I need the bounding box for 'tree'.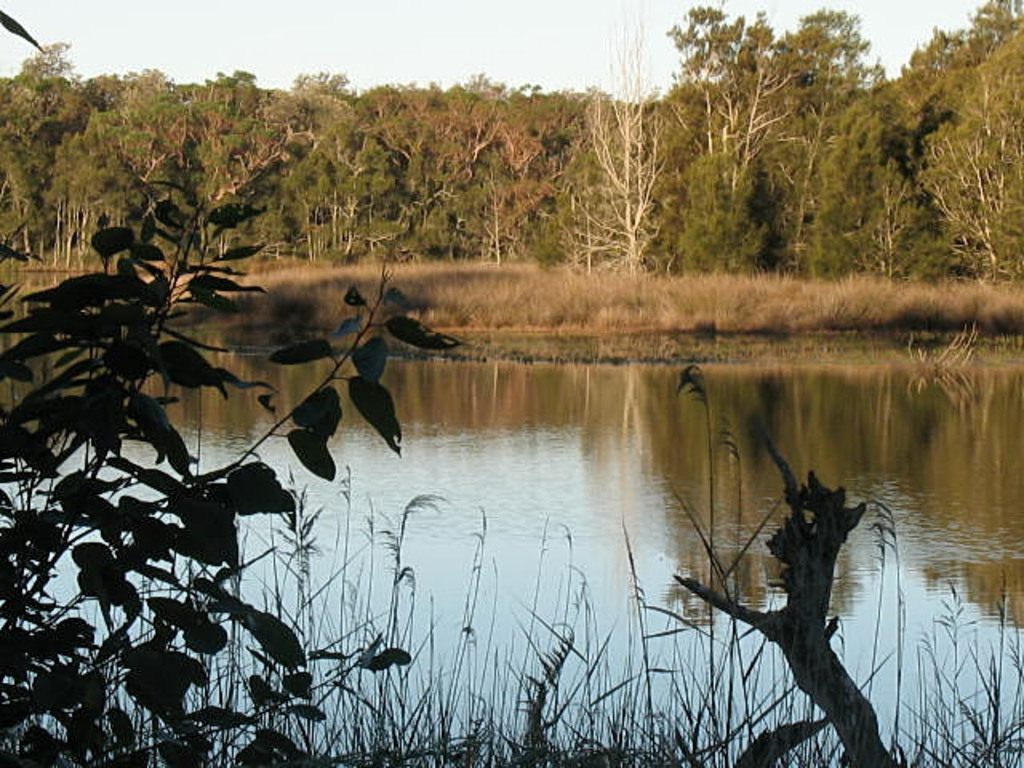
Here it is: 0 203 1022 766.
